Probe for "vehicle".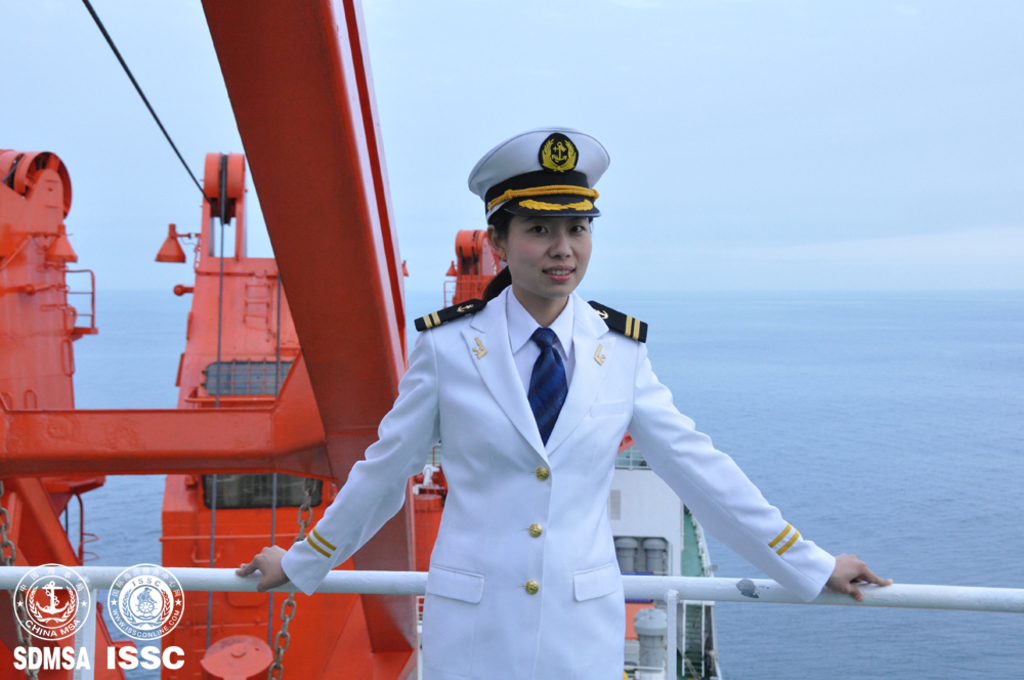
Probe result: bbox=[0, 0, 1023, 679].
